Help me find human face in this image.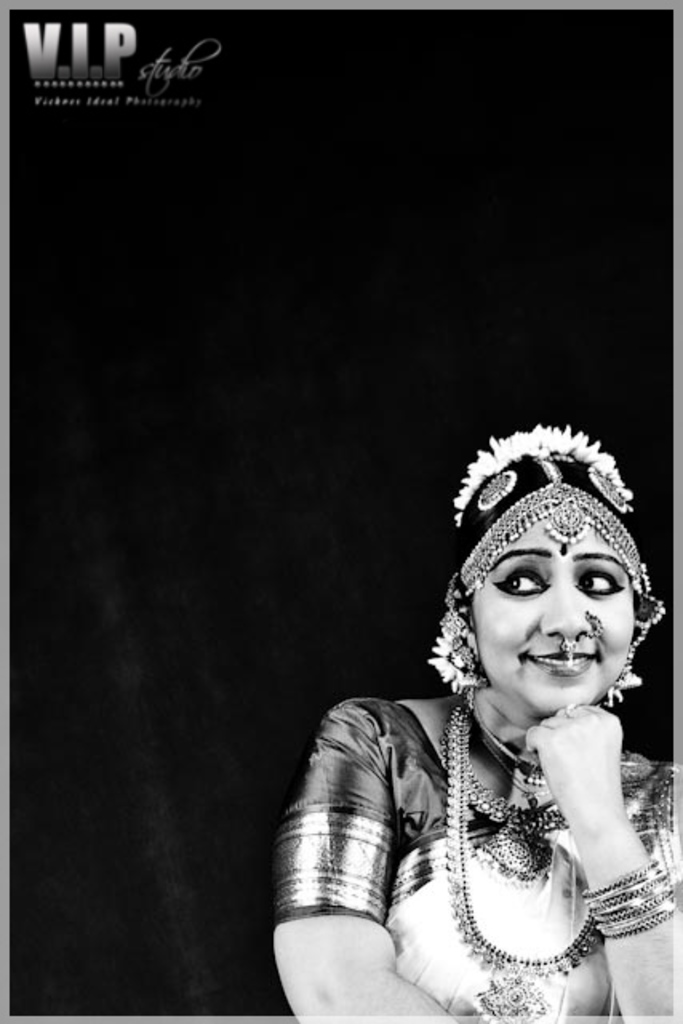
Found it: bbox(470, 514, 643, 723).
